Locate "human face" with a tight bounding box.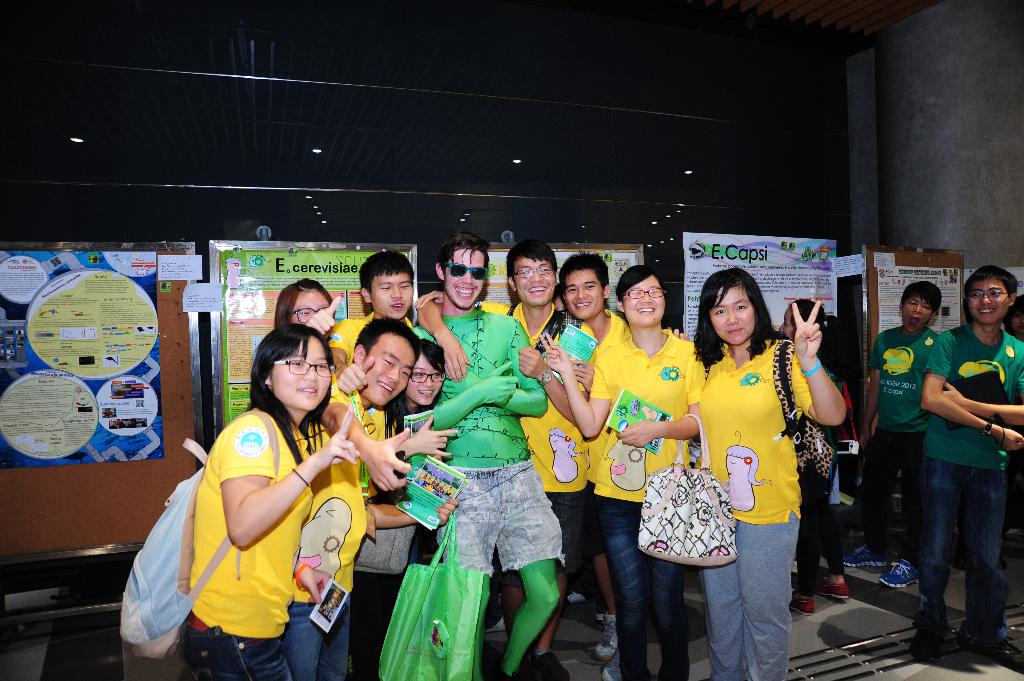
box=[369, 280, 415, 319].
